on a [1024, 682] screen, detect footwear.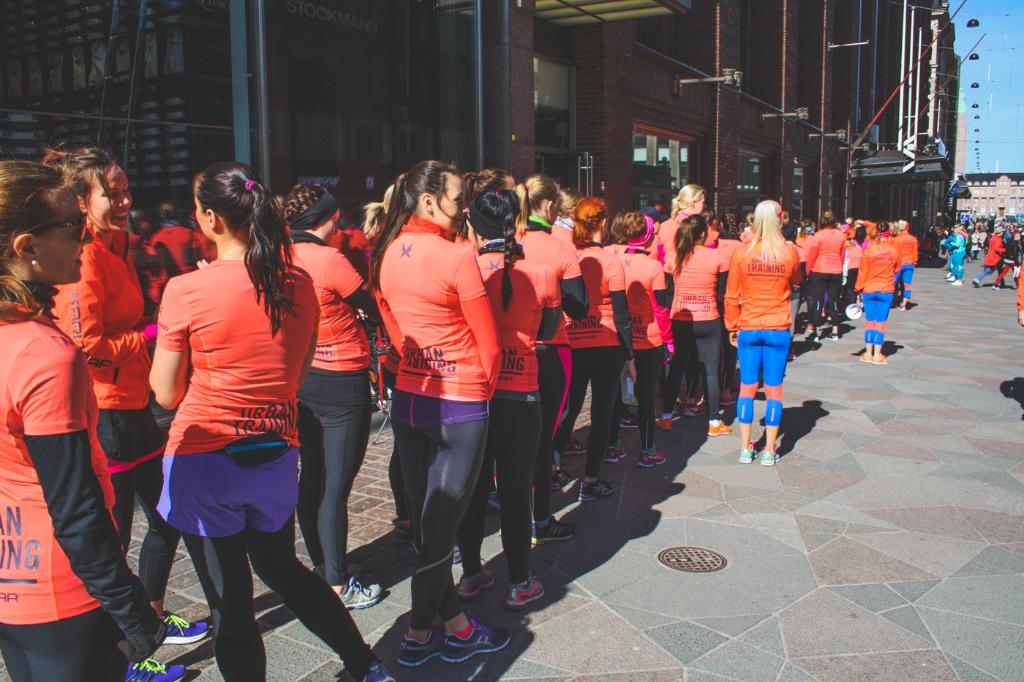
box(825, 328, 840, 341).
